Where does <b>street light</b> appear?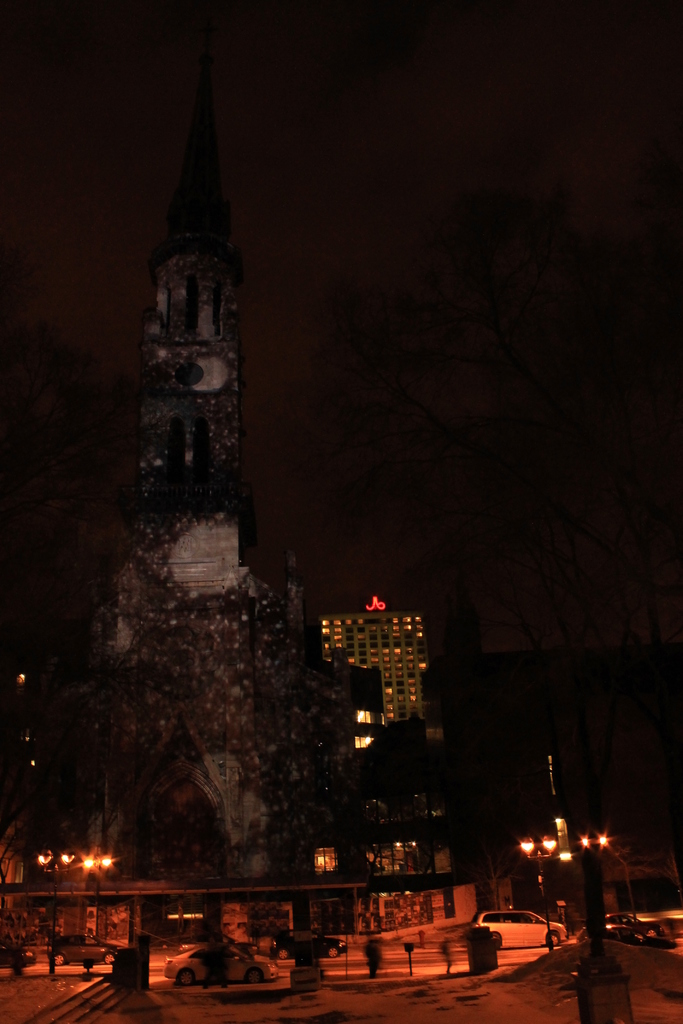
Appears at (x1=520, y1=836, x2=559, y2=956).
